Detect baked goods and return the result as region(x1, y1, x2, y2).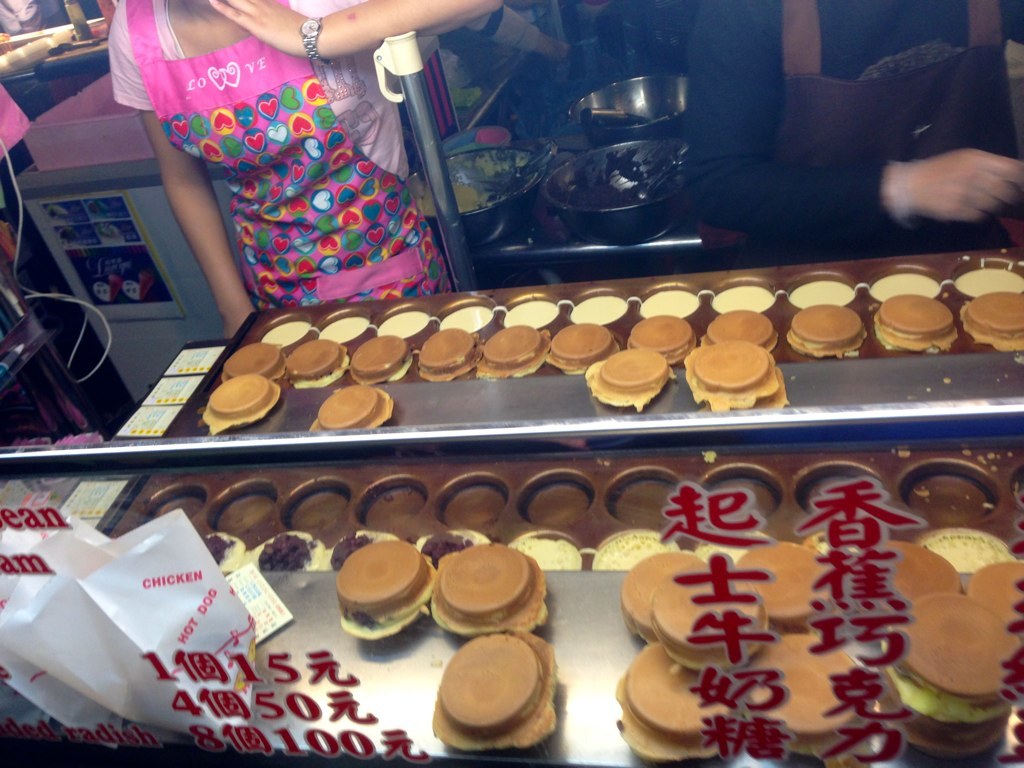
region(429, 627, 560, 758).
